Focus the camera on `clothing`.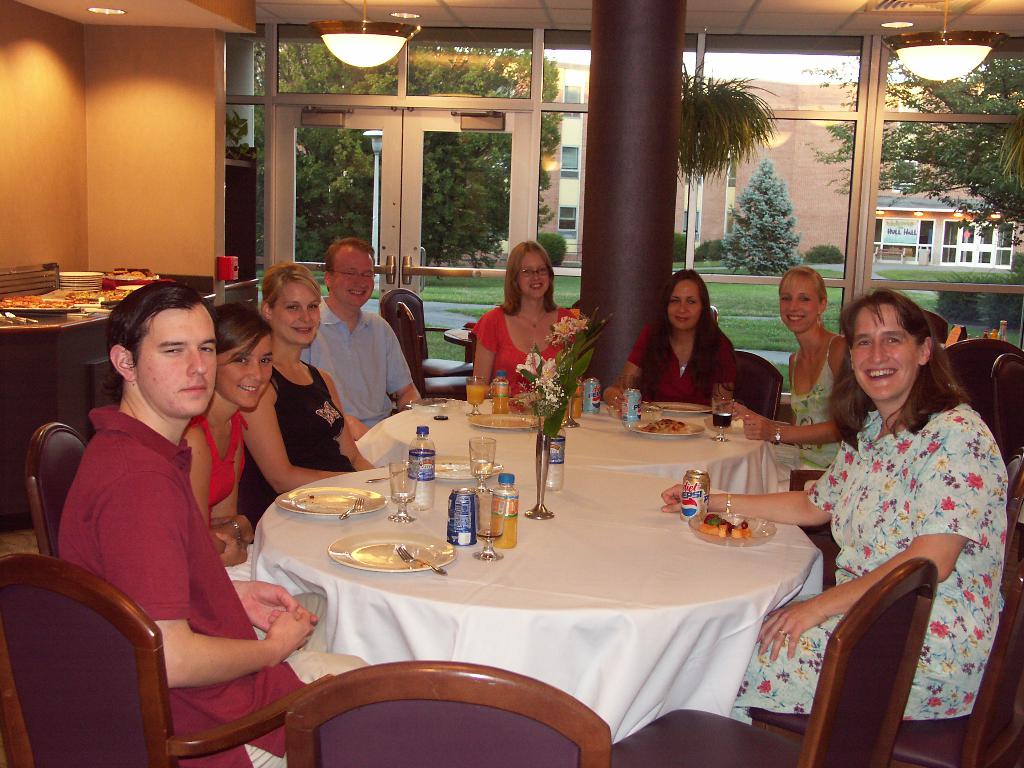
Focus region: x1=234, y1=357, x2=353, y2=526.
